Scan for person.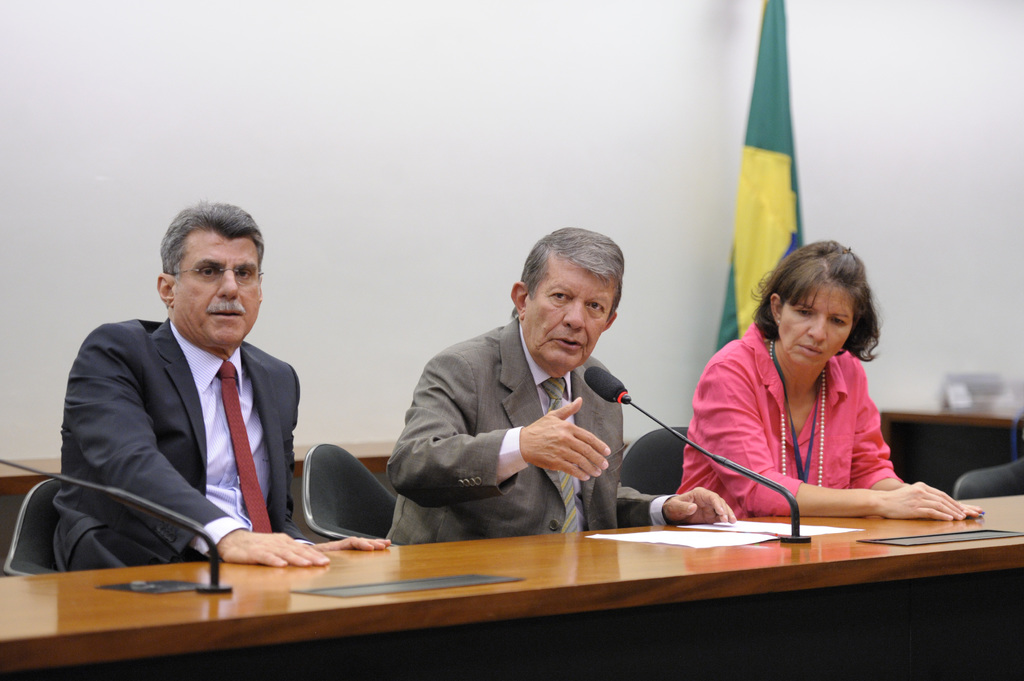
Scan result: box=[383, 229, 742, 548].
